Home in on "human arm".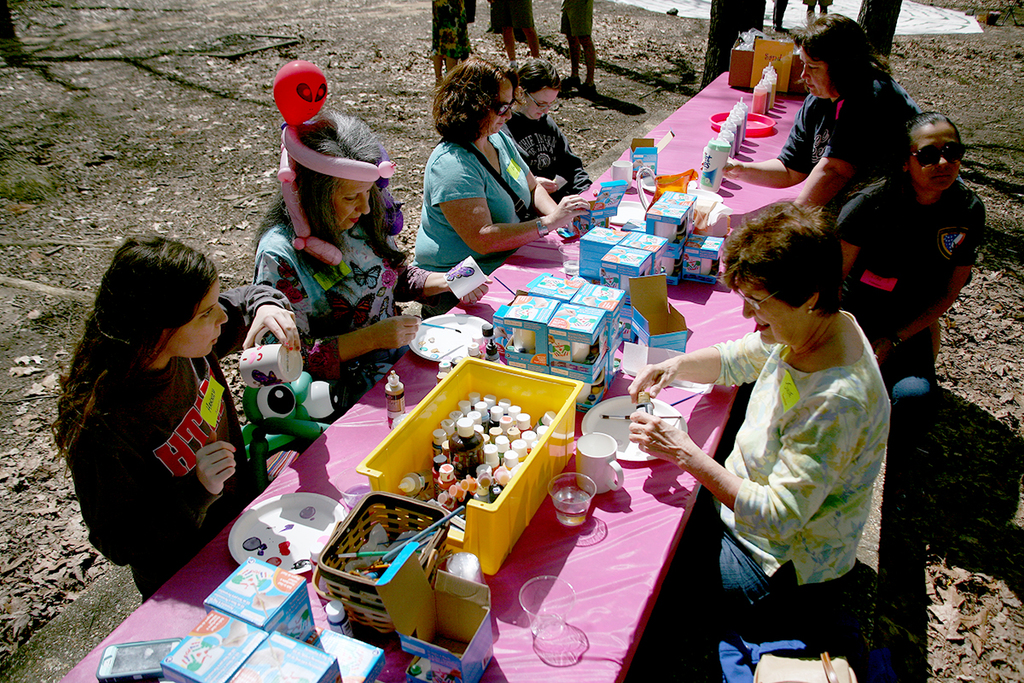
Homed in at 512:137:575:240.
